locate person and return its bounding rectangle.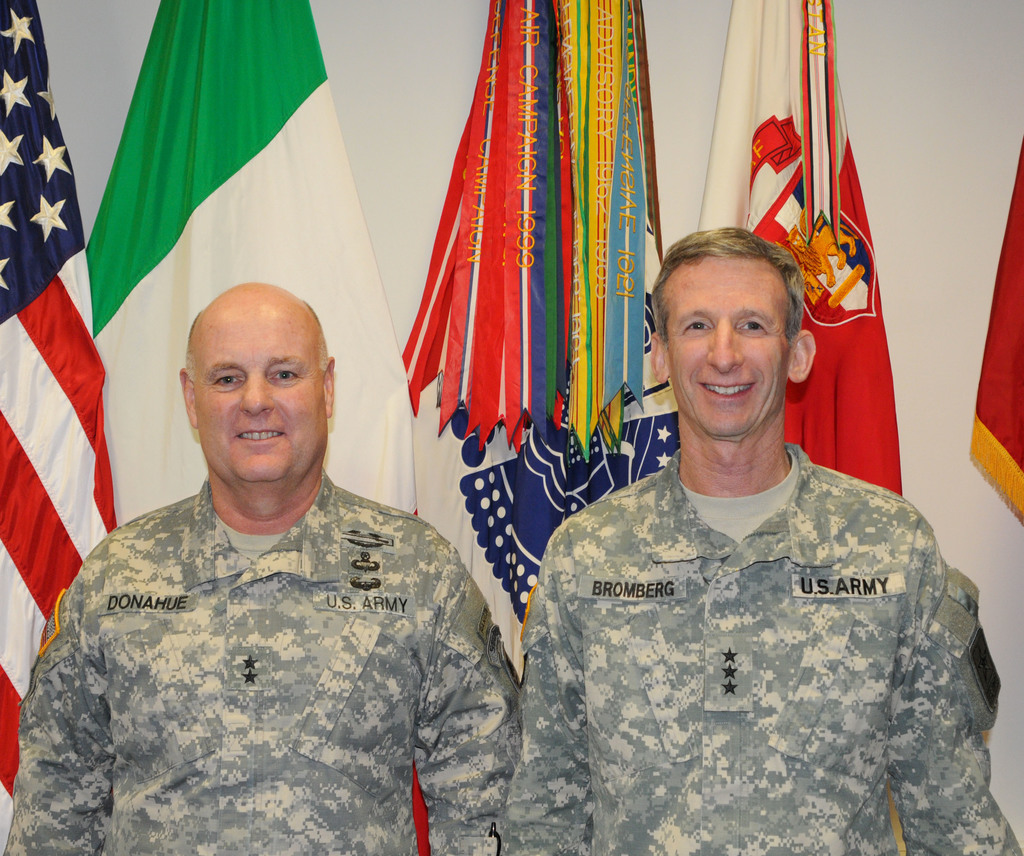
501,227,1023,855.
